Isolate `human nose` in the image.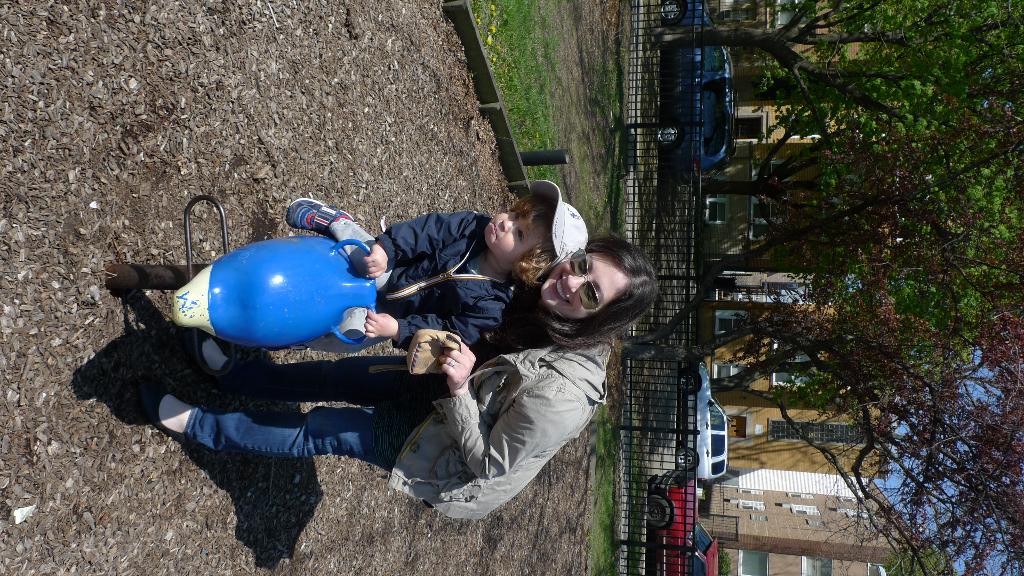
Isolated region: [x1=498, y1=213, x2=523, y2=233].
